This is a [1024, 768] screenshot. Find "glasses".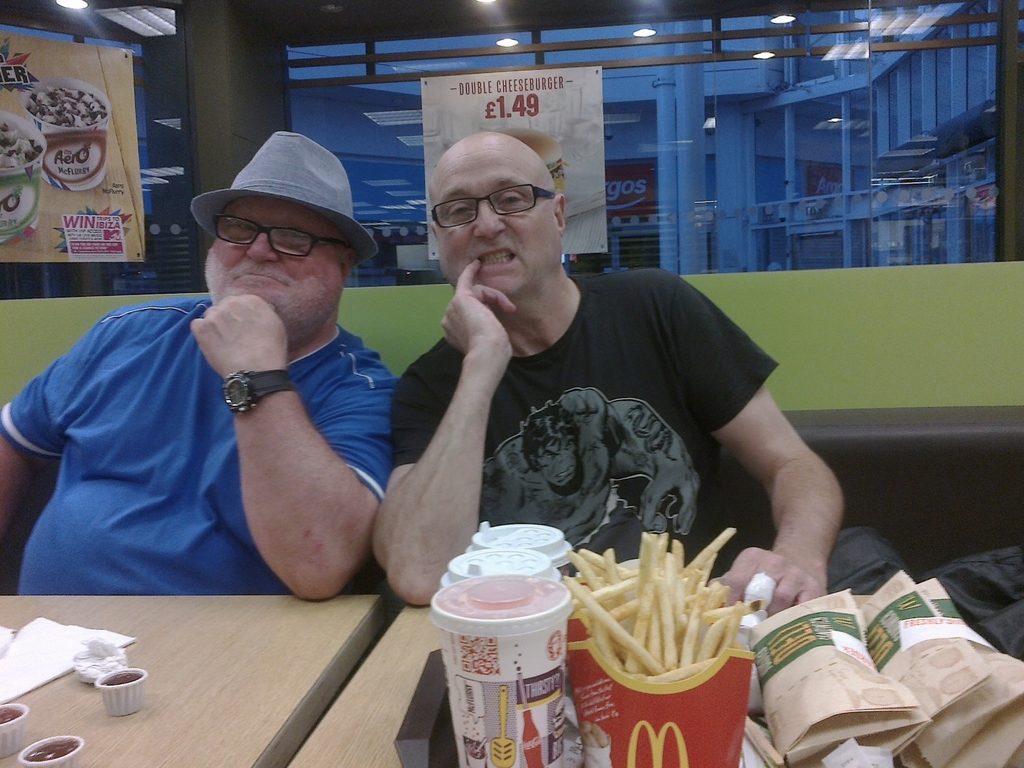
Bounding box: bbox=(209, 213, 348, 258).
